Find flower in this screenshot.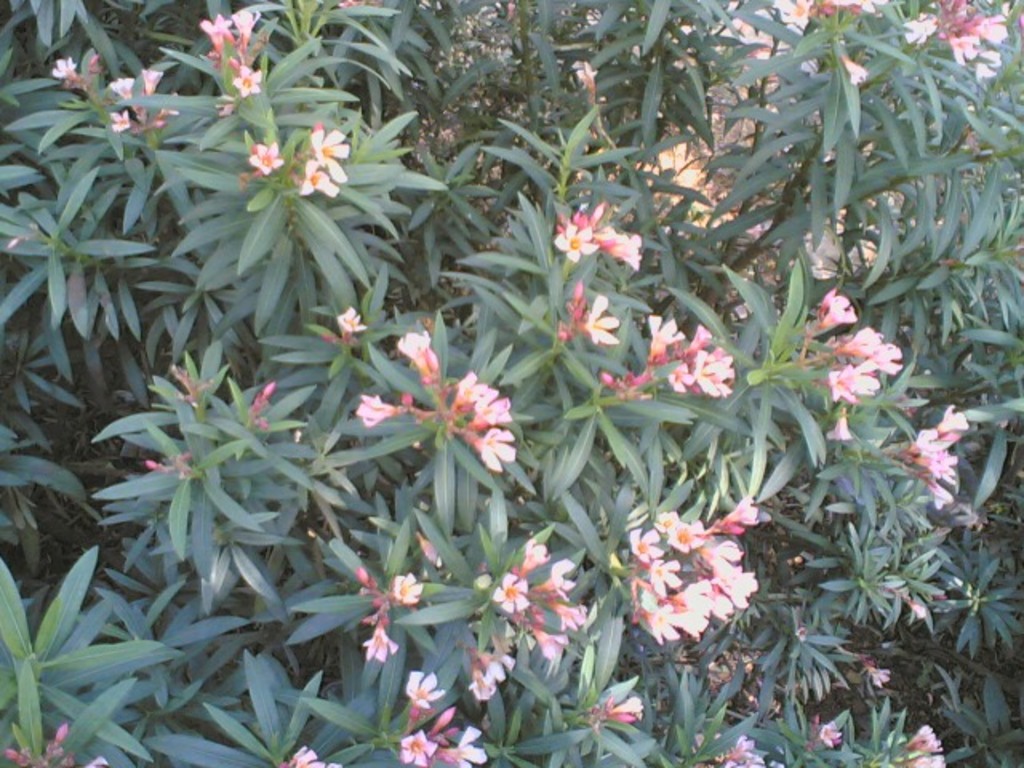
The bounding box for flower is select_region(926, 478, 949, 510).
